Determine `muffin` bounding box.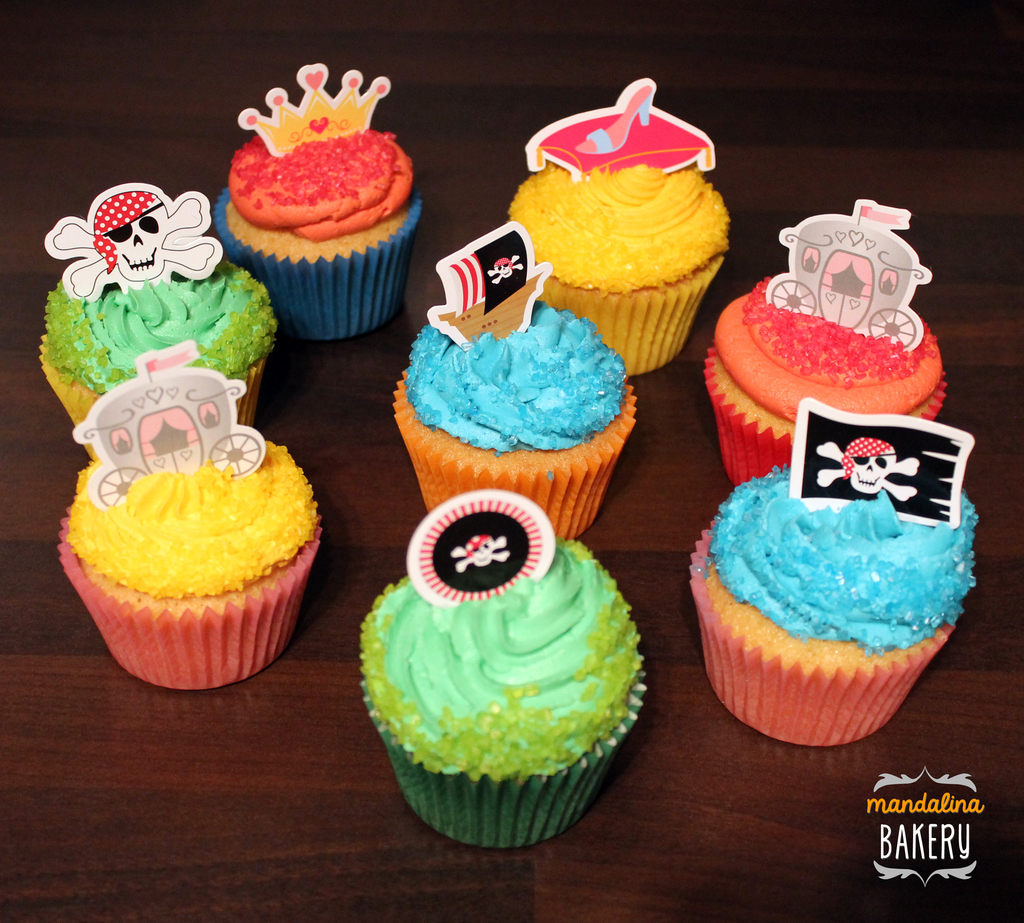
Determined: bbox(704, 265, 948, 491).
